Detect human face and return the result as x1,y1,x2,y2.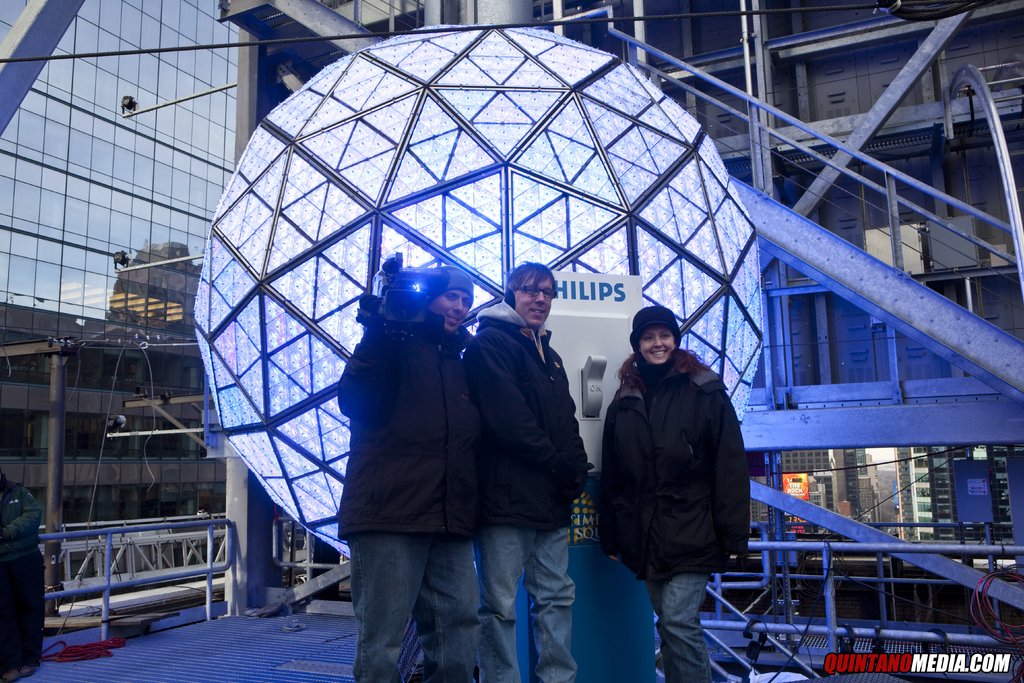
639,325,677,363.
